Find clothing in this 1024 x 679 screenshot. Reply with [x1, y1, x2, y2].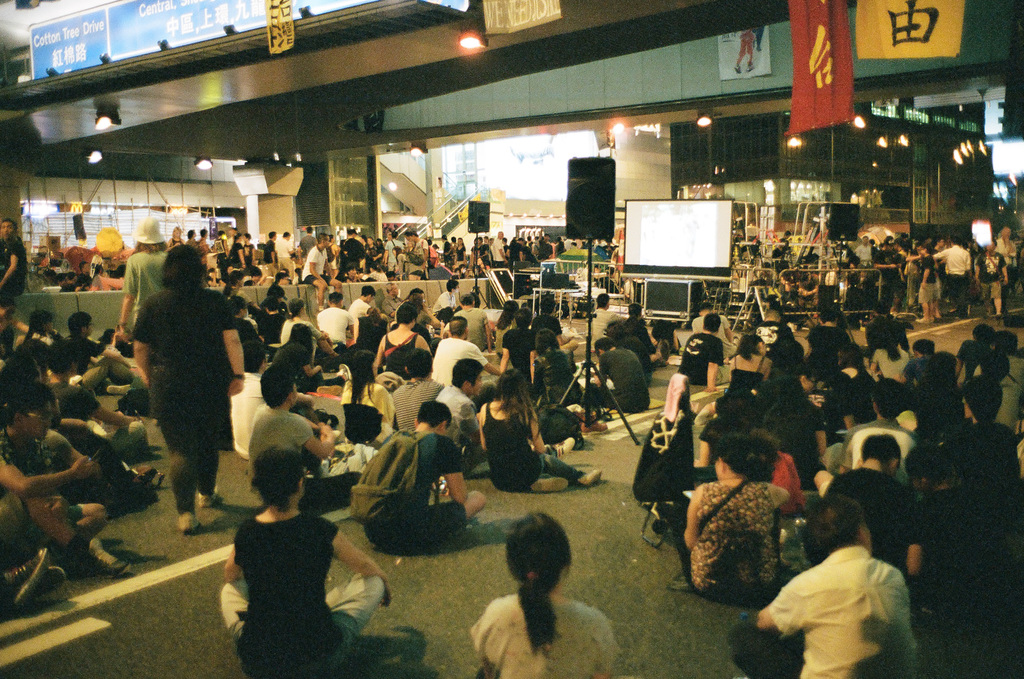
[589, 307, 628, 347].
